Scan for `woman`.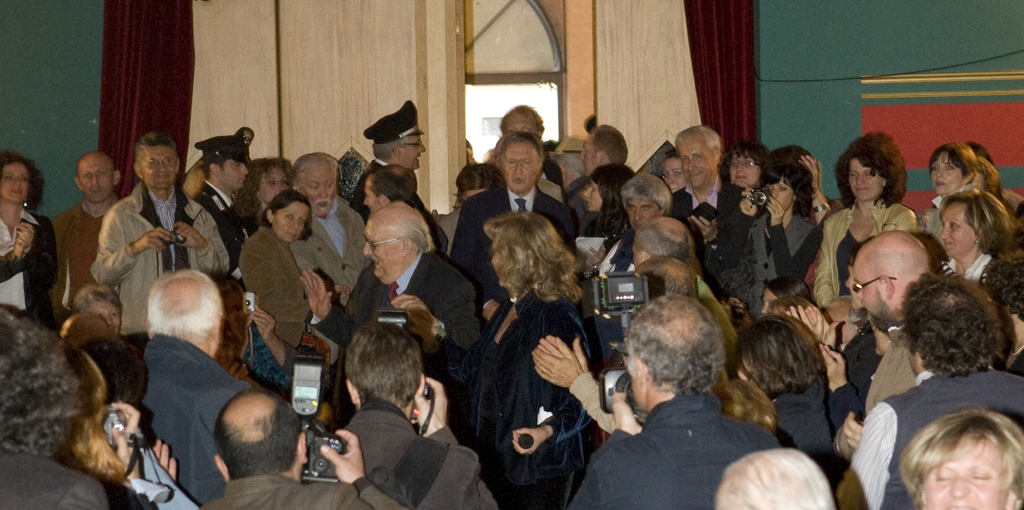
Scan result: <box>244,153,285,224</box>.
